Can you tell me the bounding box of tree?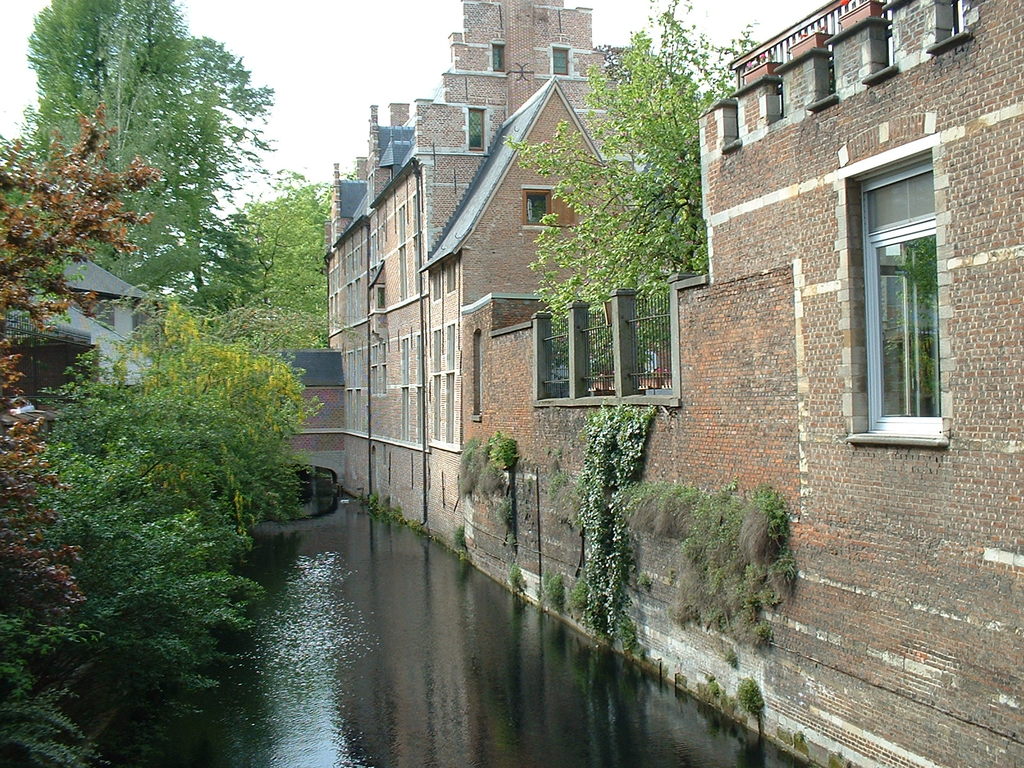
(left=221, top=171, right=349, bottom=356).
